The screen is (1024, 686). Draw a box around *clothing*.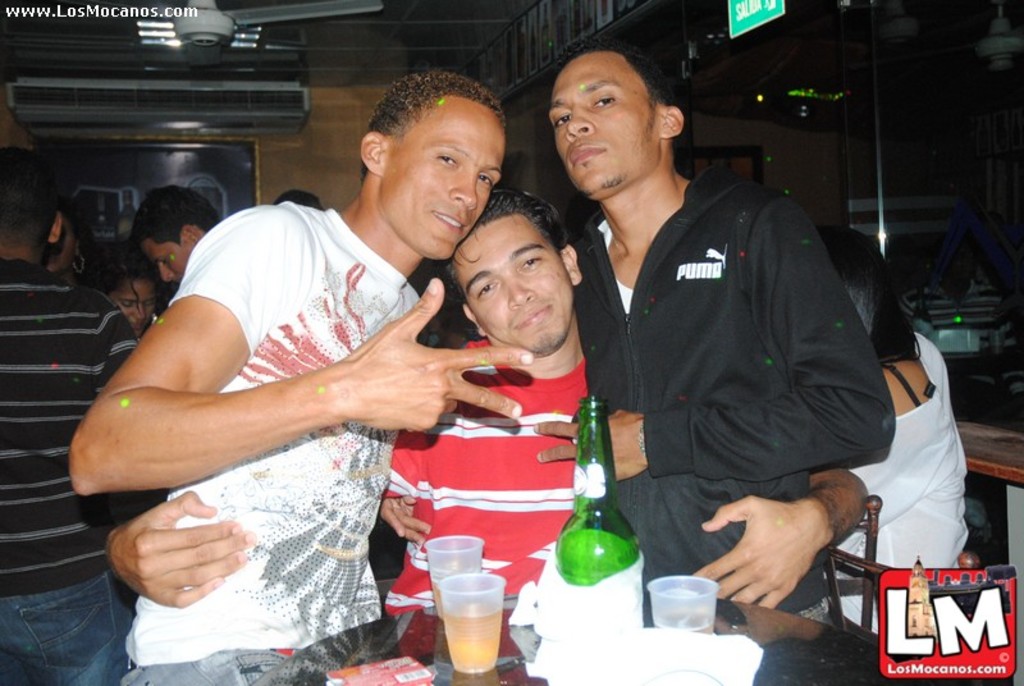
(0, 256, 133, 685).
